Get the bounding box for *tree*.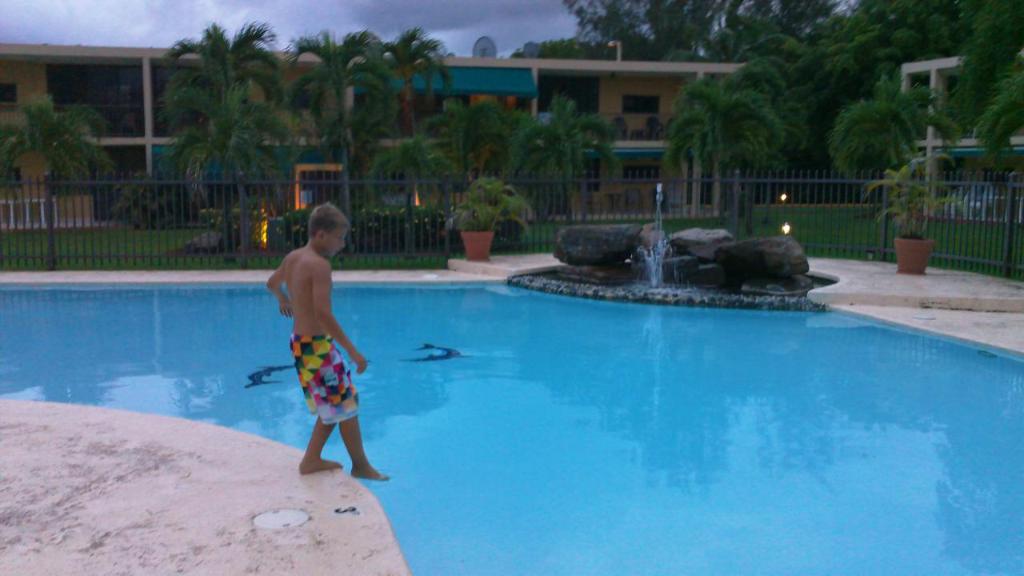
(x1=280, y1=22, x2=390, y2=158).
